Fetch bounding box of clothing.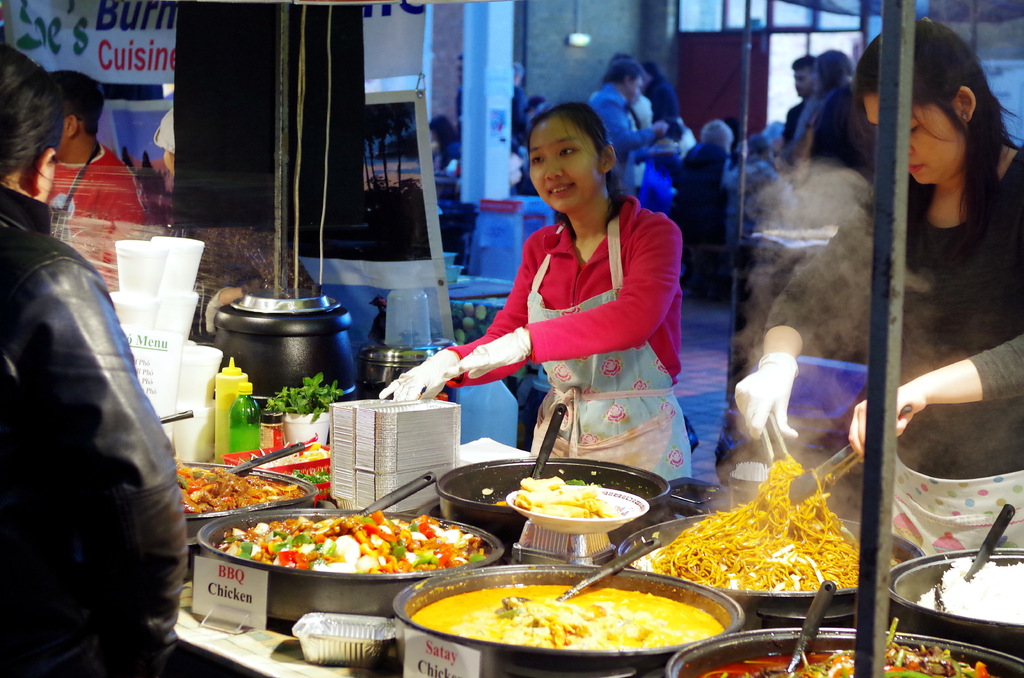
Bbox: [left=433, top=136, right=463, bottom=166].
